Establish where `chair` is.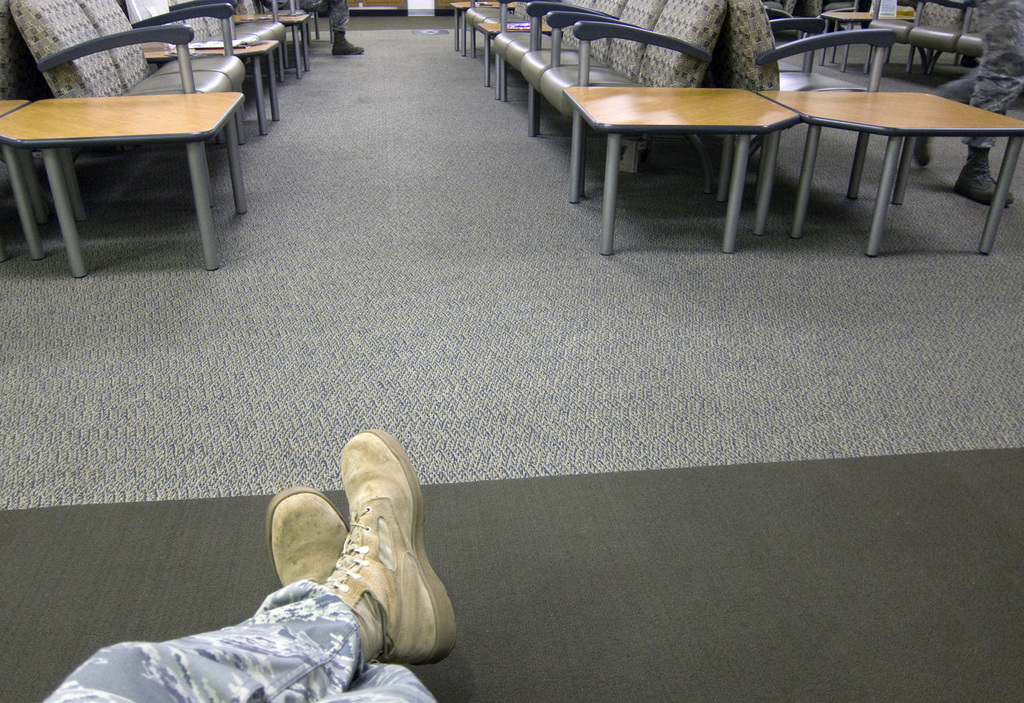
Established at pyautogui.locateOnScreen(493, 0, 593, 99).
